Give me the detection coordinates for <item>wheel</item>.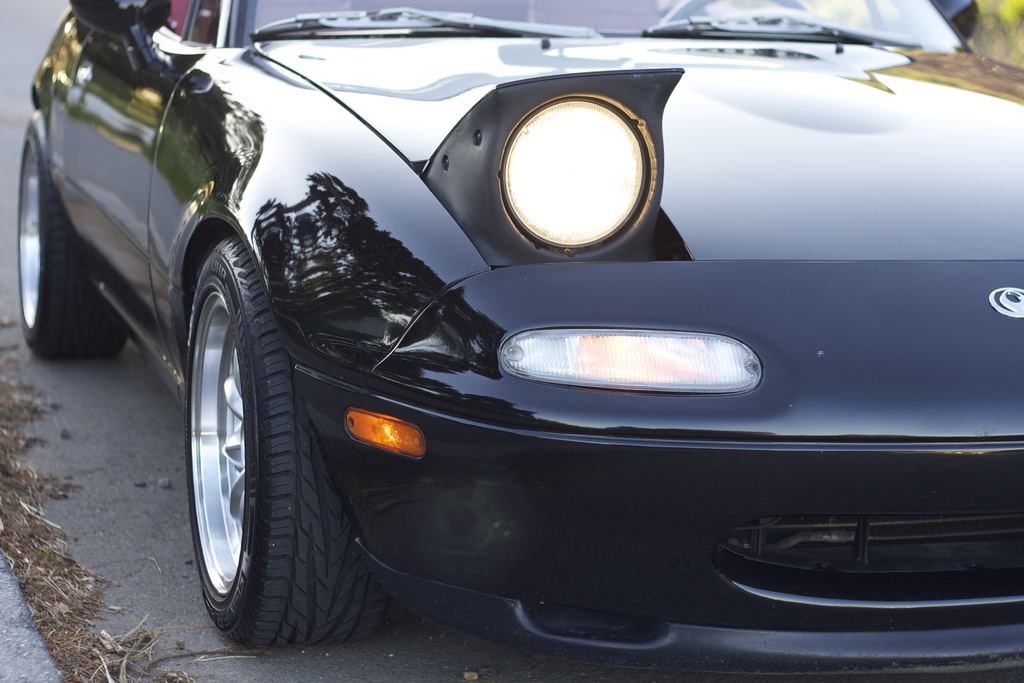
box=[14, 108, 129, 360].
